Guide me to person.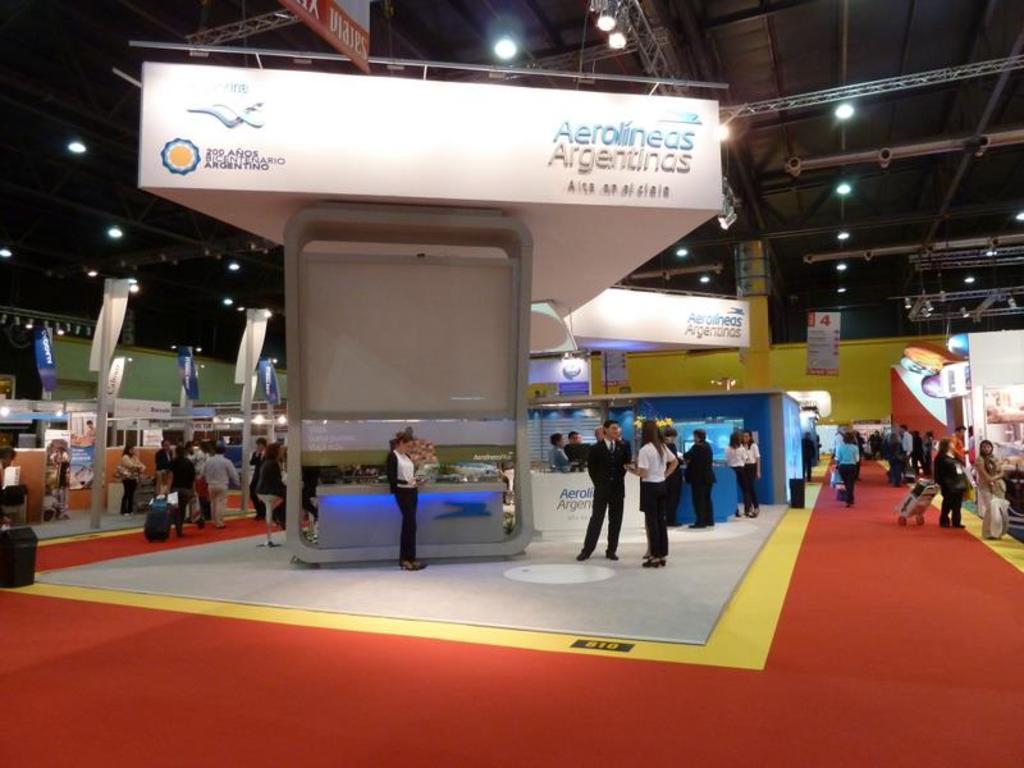
Guidance: {"left": 639, "top": 420, "right": 672, "bottom": 567}.
